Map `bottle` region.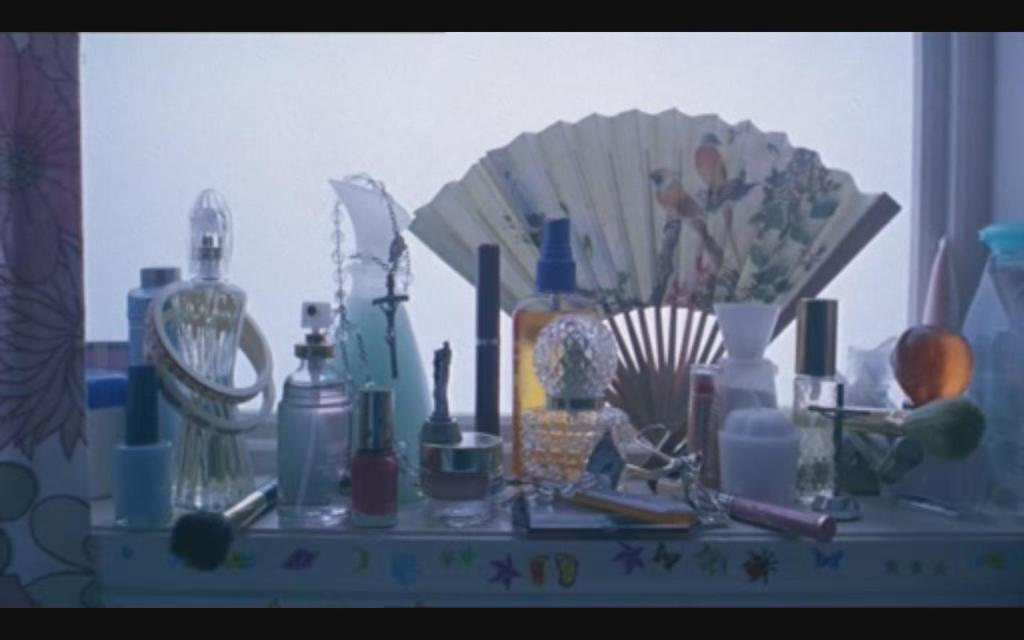
Mapped to (left=122, top=260, right=193, bottom=453).
